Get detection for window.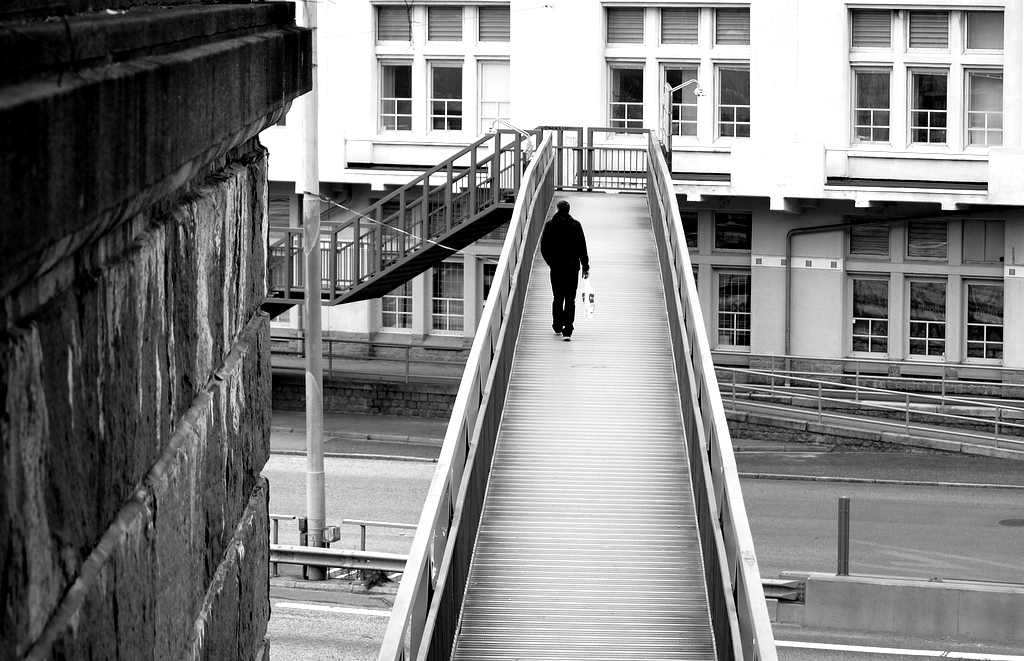
Detection: left=715, top=271, right=759, bottom=333.
